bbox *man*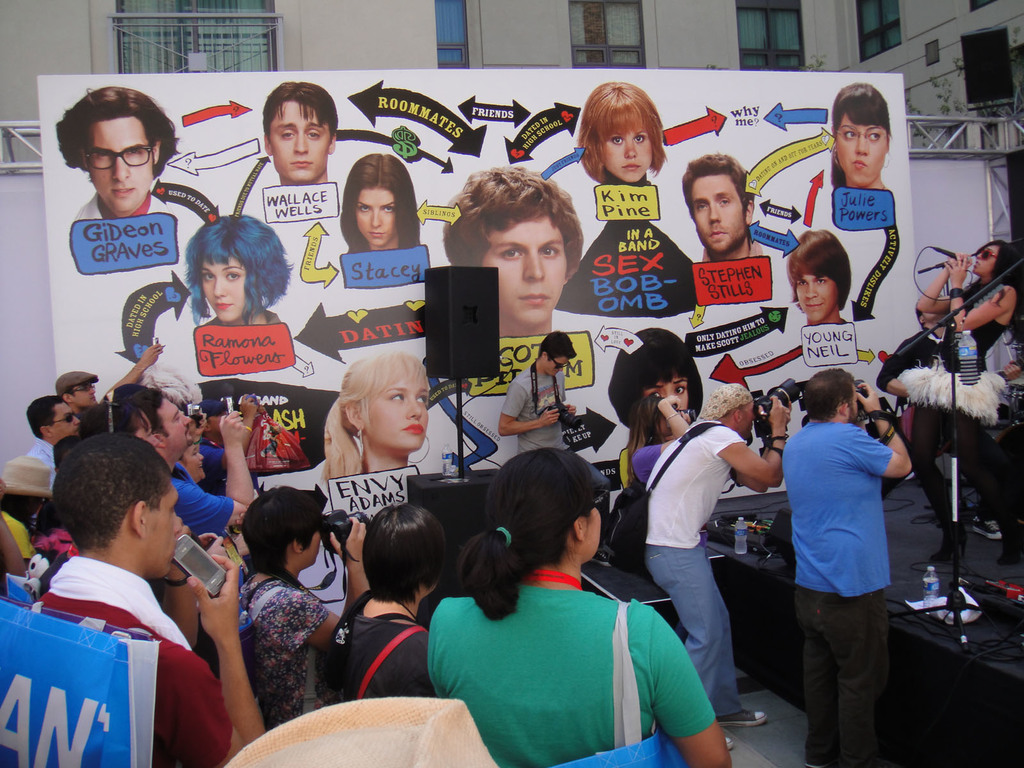
bbox=[26, 398, 84, 495]
